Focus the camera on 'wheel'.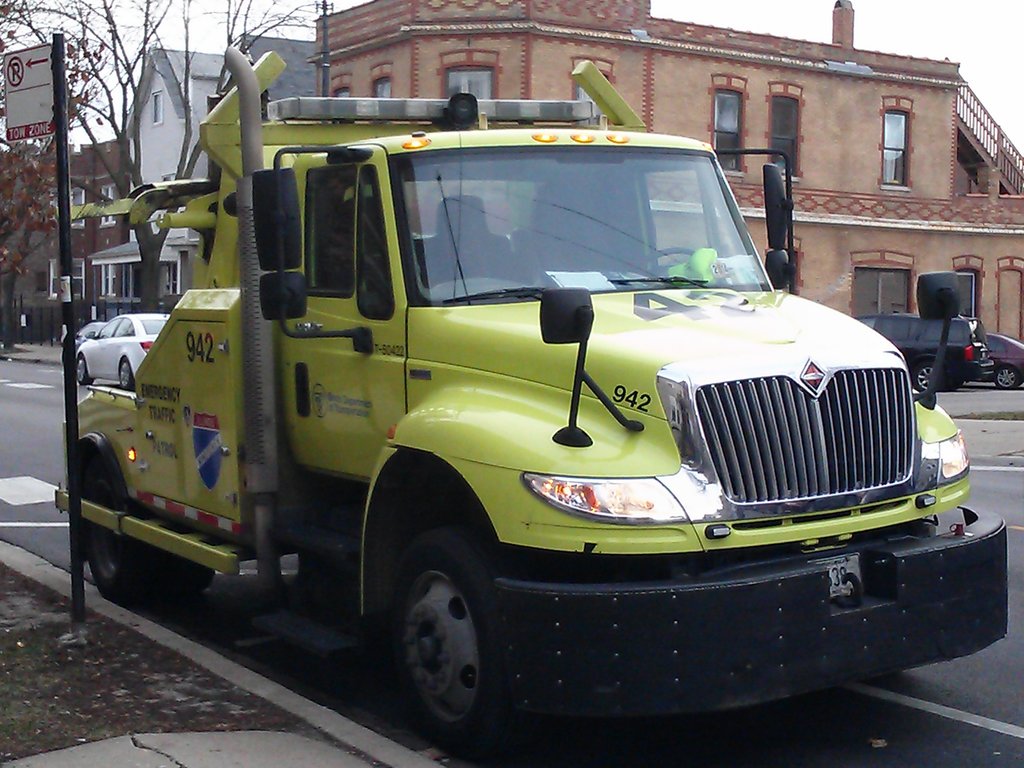
Focus region: <region>371, 532, 511, 742</region>.
